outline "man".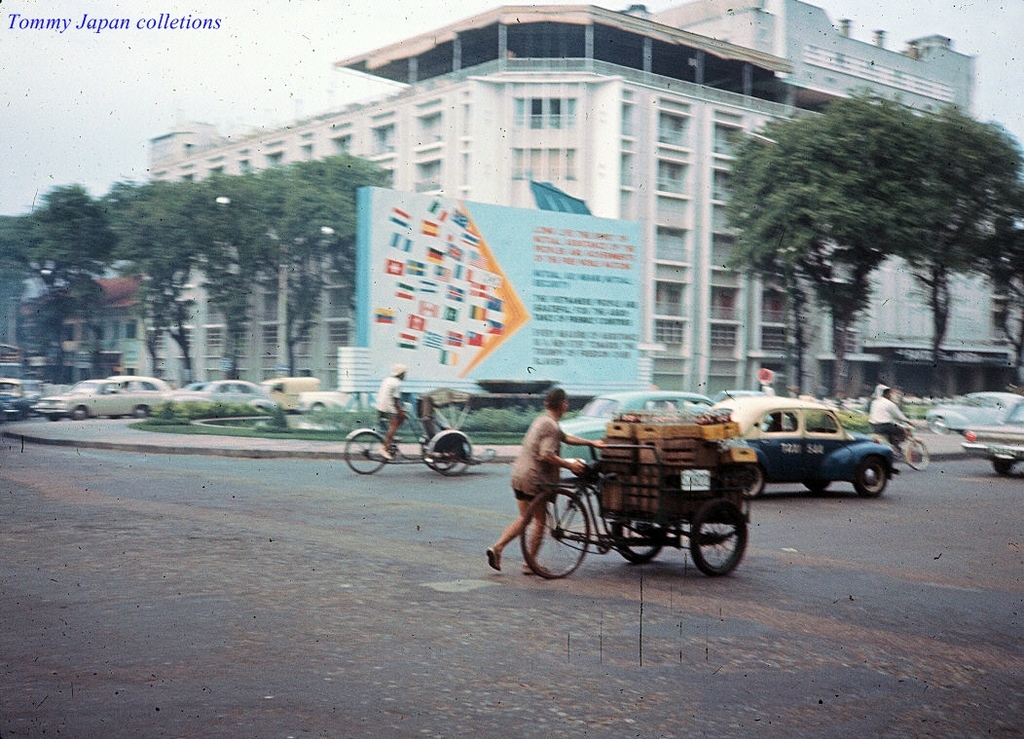
Outline: x1=375 y1=365 x2=411 y2=457.
